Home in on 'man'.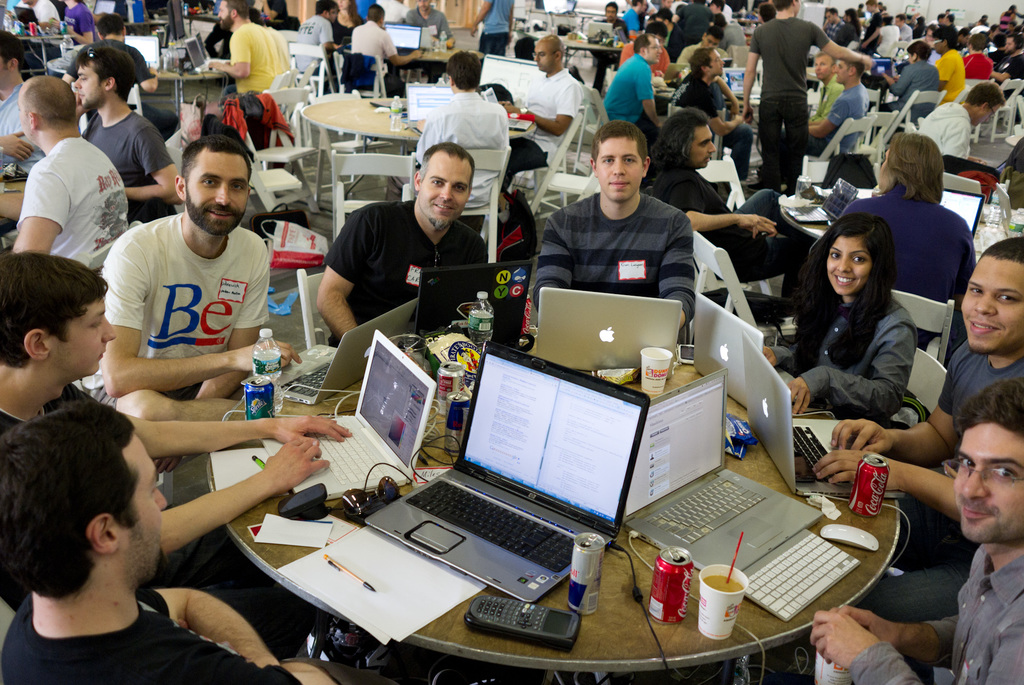
Homed in at BBox(948, 12, 959, 34).
